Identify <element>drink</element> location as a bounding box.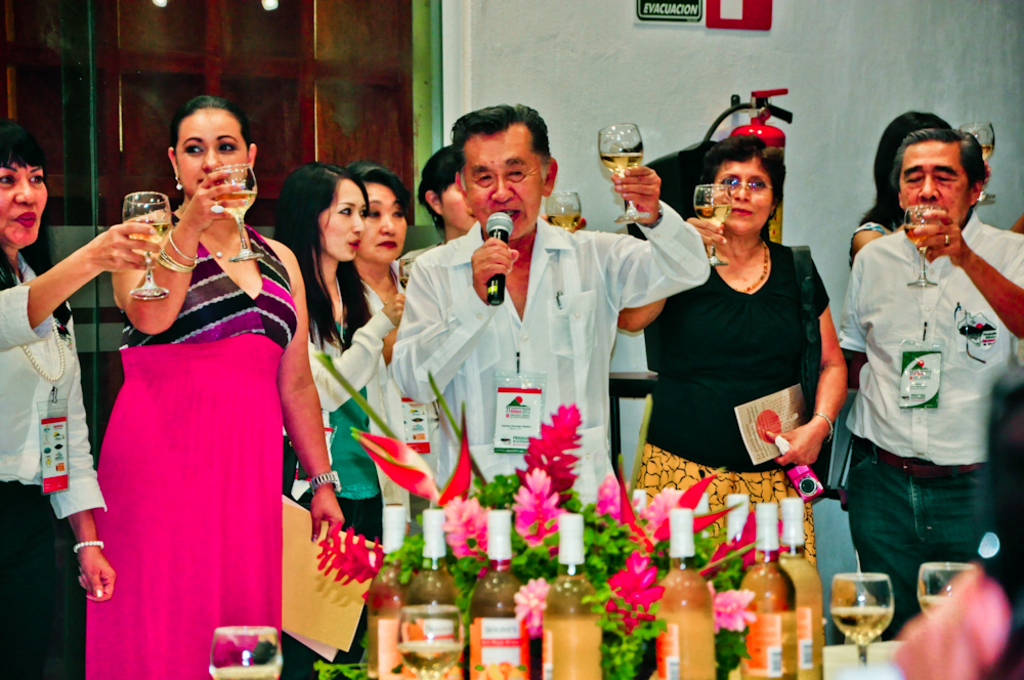
218, 192, 254, 220.
